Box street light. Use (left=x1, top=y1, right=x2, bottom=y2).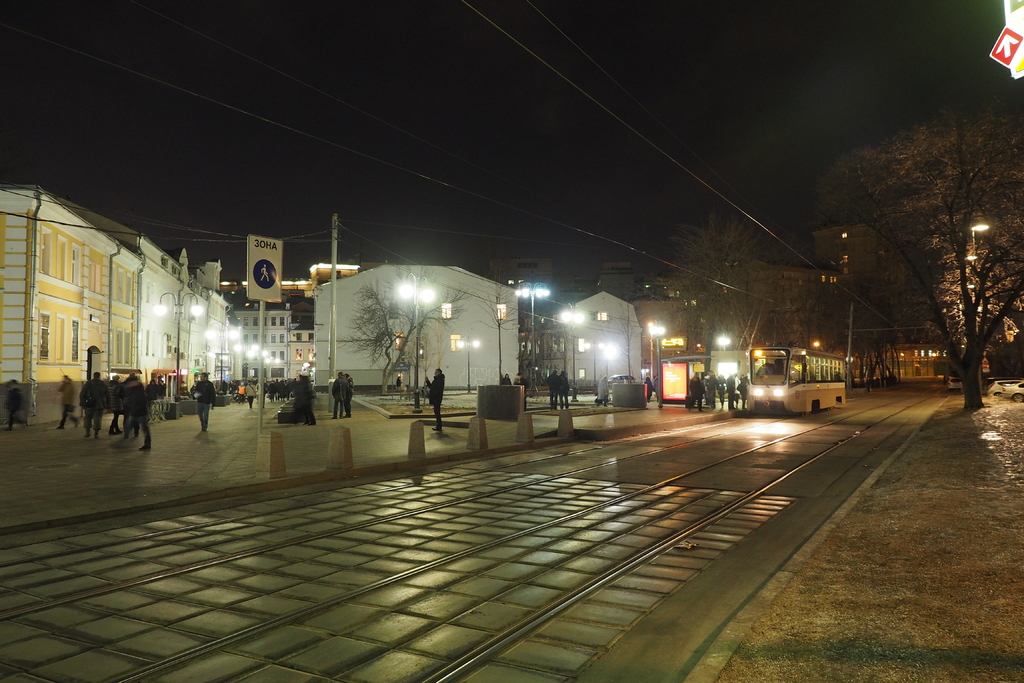
(left=556, top=297, right=589, bottom=404).
